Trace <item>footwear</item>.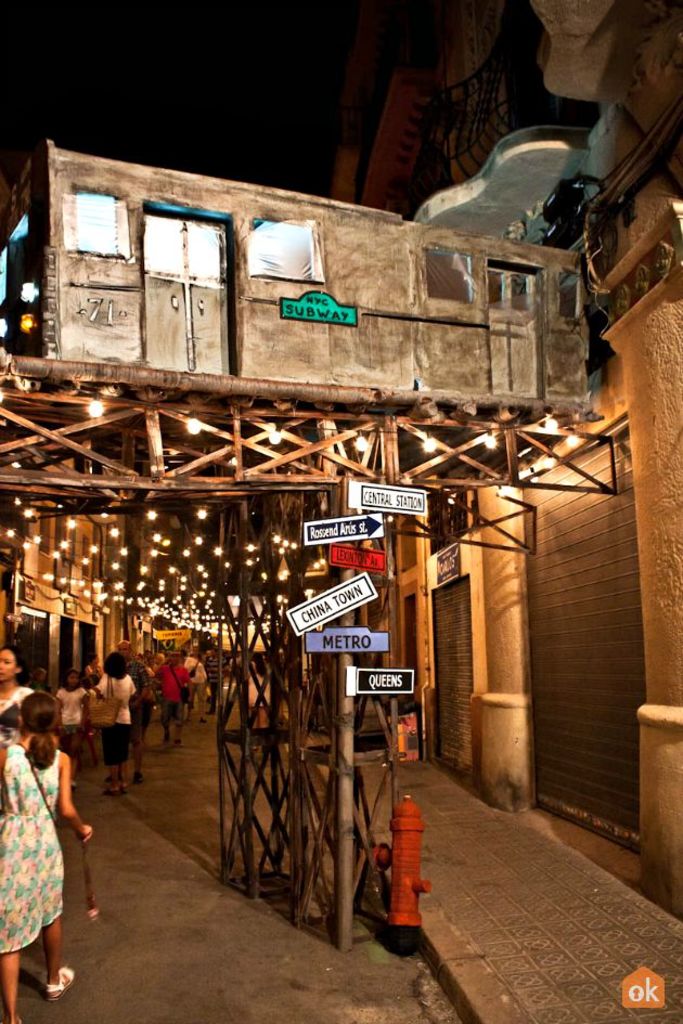
Traced to [left=196, top=717, right=206, bottom=722].
